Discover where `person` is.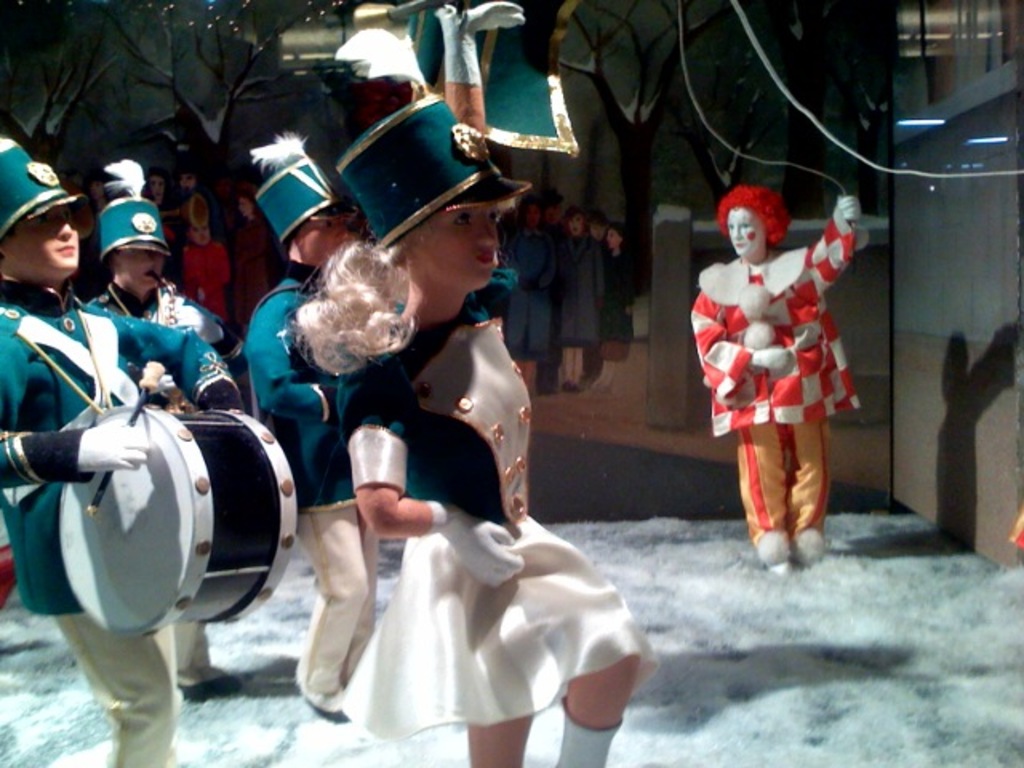
Discovered at [146,168,179,272].
